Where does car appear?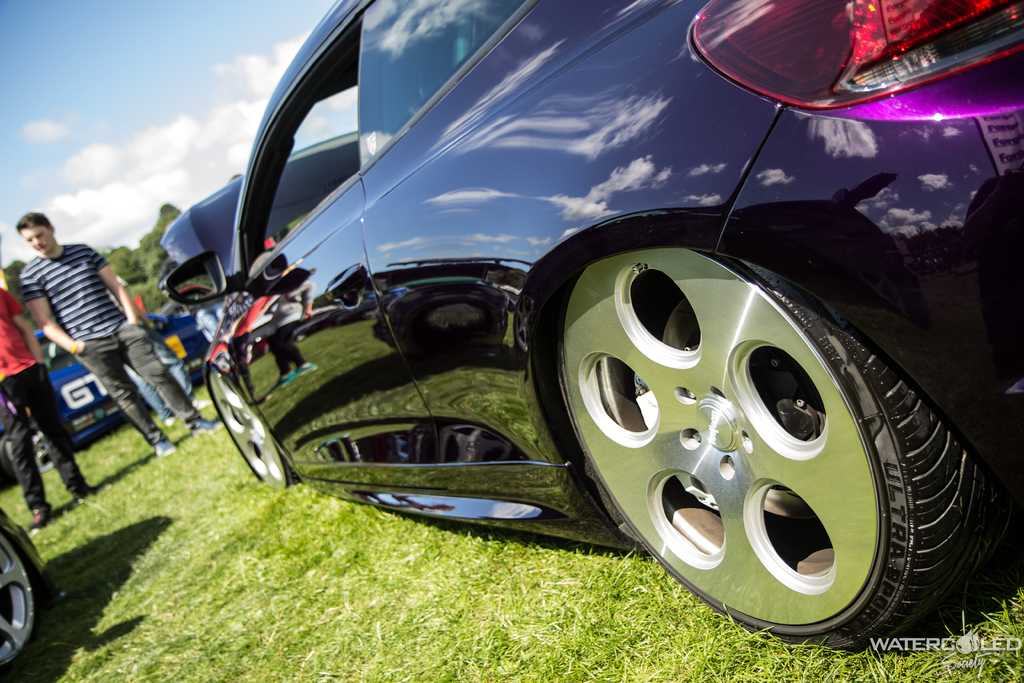
Appears at rect(127, 0, 920, 604).
